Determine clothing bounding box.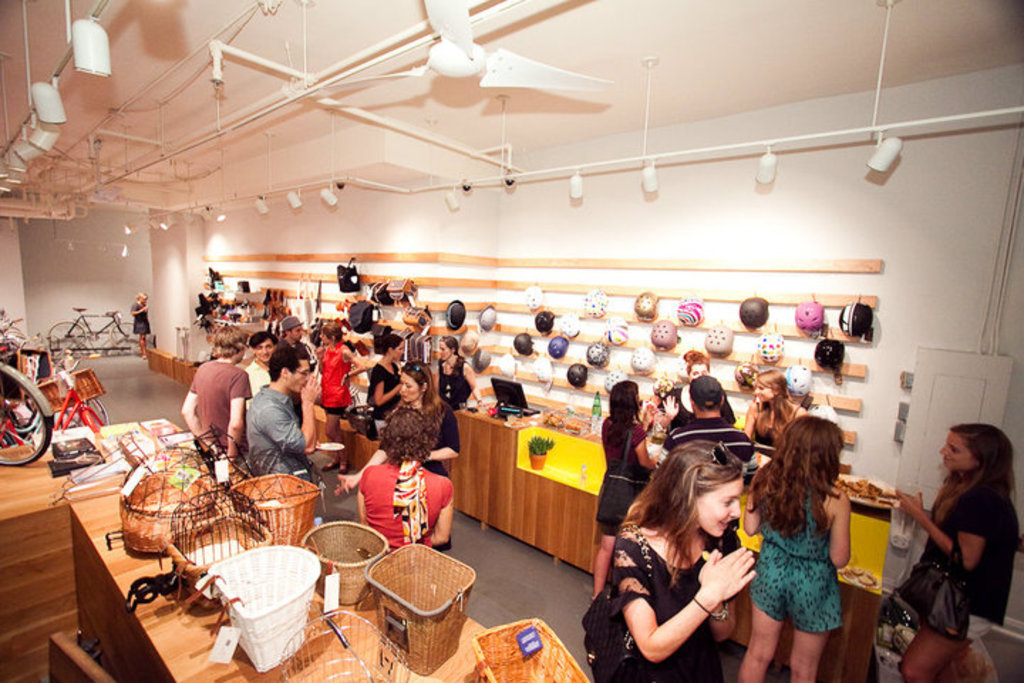
Determined: rect(357, 461, 445, 549).
